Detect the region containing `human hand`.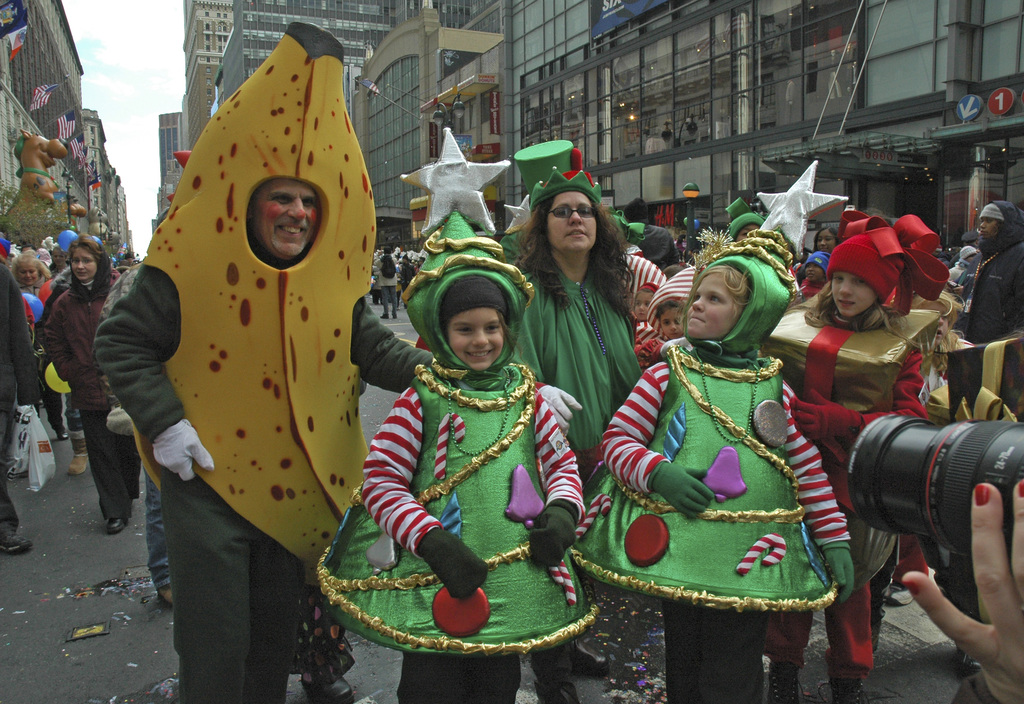
(541,383,586,435).
